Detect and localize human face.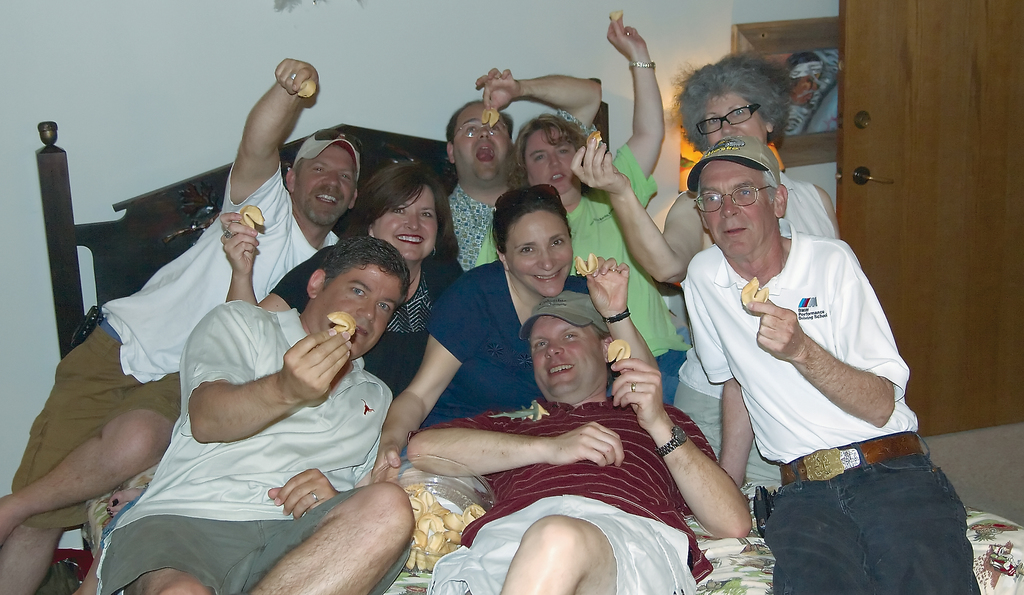
Localized at pyautogui.locateOnScreen(315, 264, 401, 365).
